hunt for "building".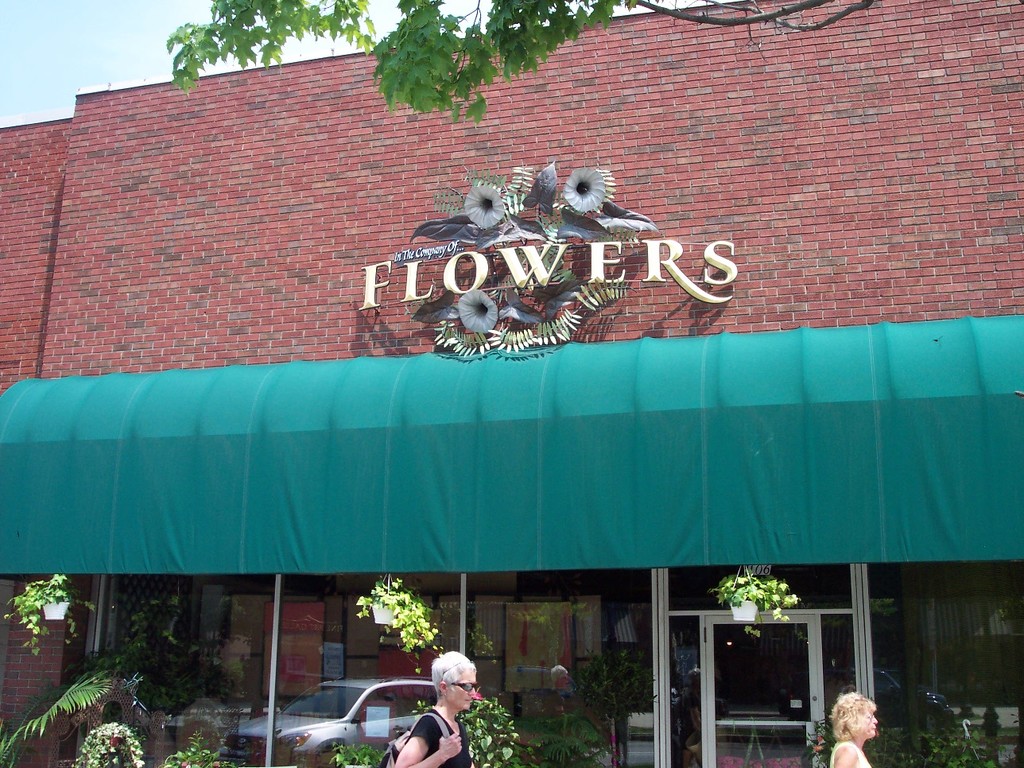
Hunted down at 0,0,1023,767.
